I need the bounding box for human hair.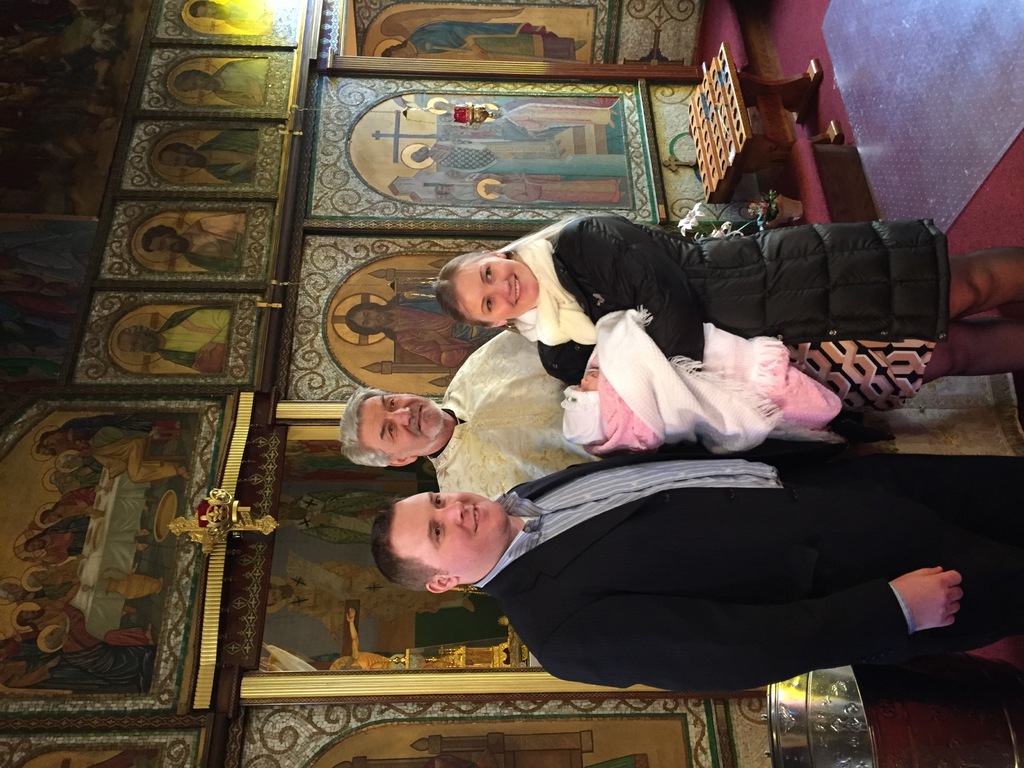
Here it is: bbox=(337, 385, 389, 470).
